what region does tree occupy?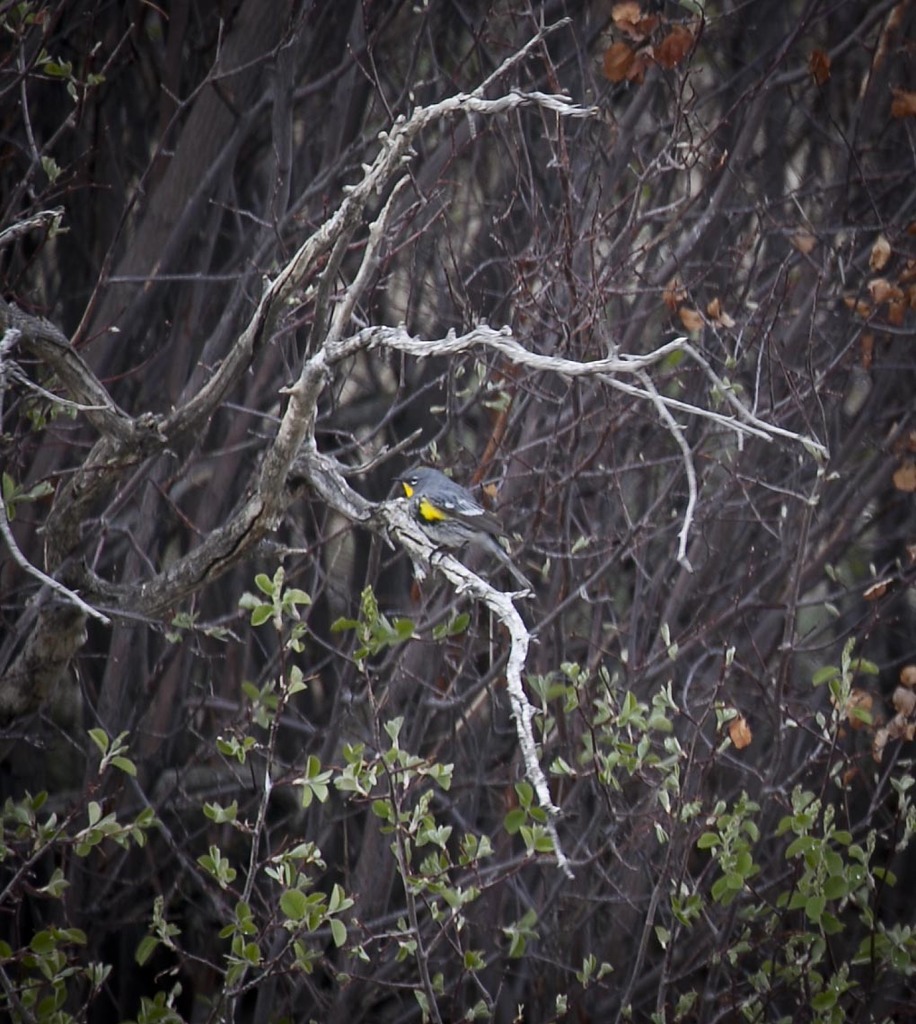
<region>0, 0, 915, 1023</region>.
